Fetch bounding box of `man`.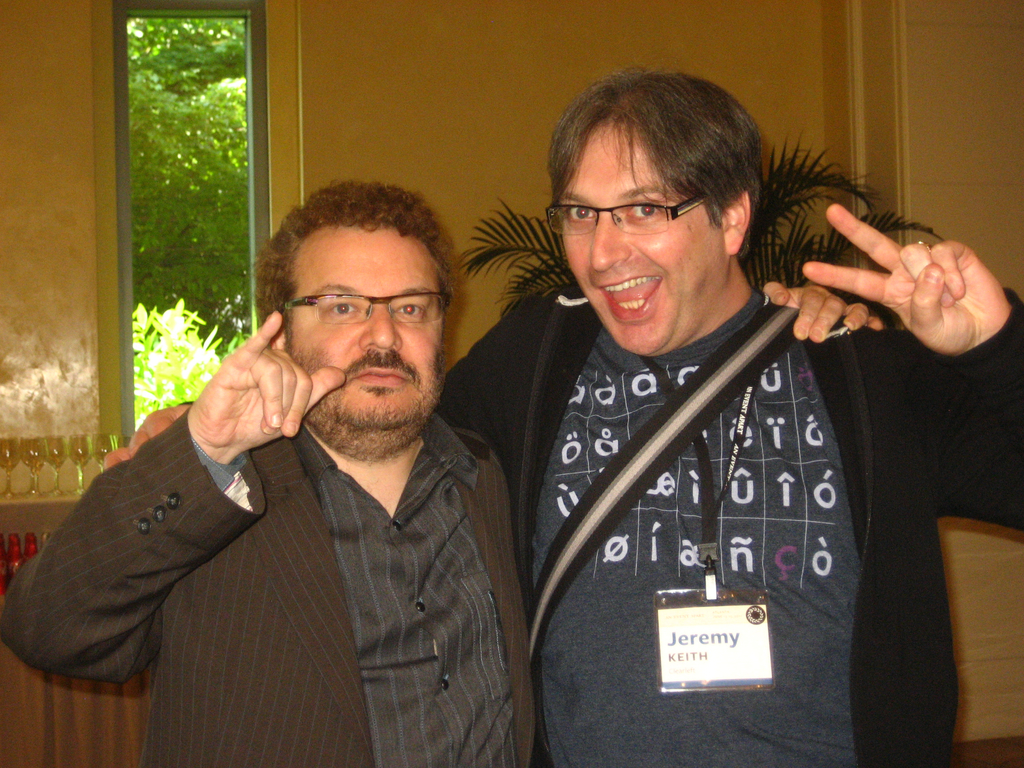
Bbox: (x1=102, y1=76, x2=1023, y2=767).
